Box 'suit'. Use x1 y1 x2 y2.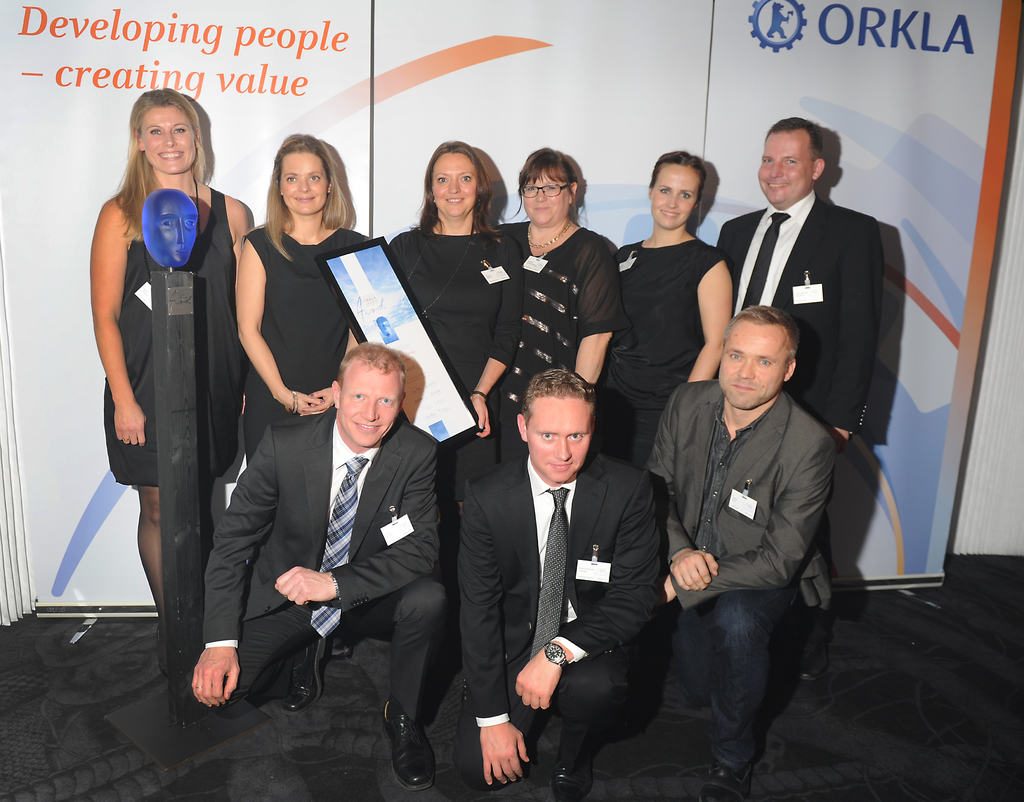
642 376 832 610.
